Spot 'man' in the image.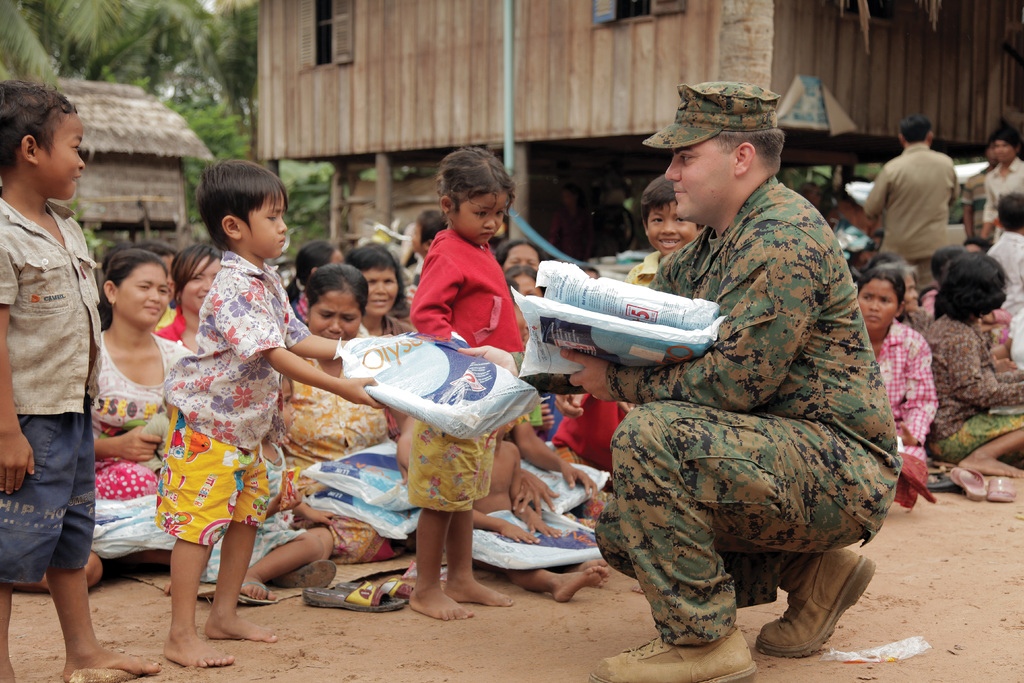
'man' found at {"left": 984, "top": 120, "right": 1023, "bottom": 245}.
